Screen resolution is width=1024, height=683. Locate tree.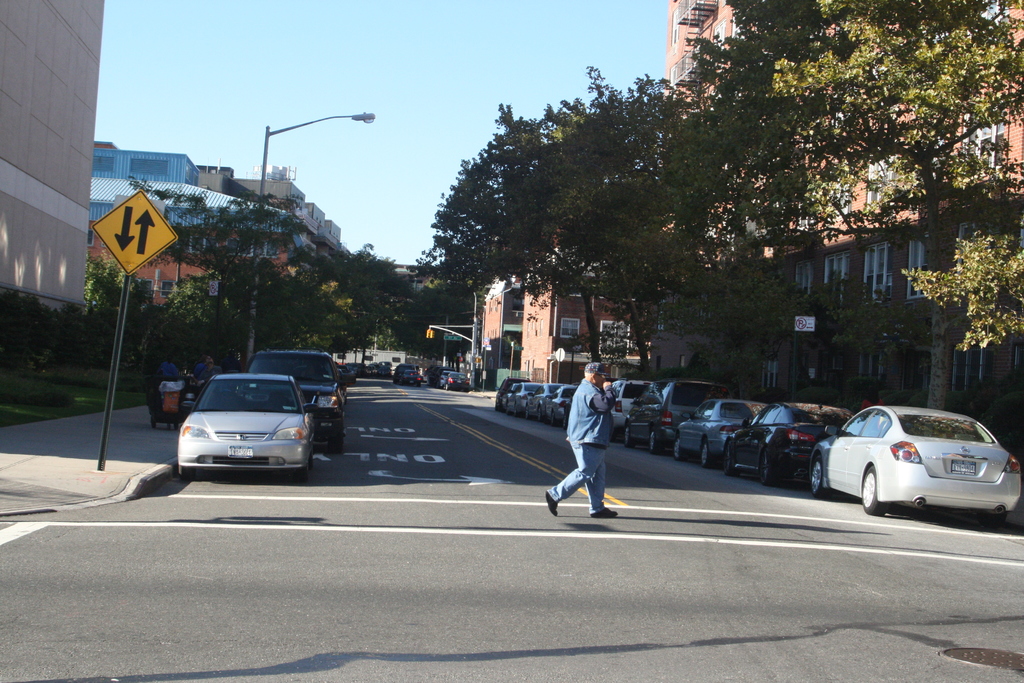
689, 0, 1023, 409.
